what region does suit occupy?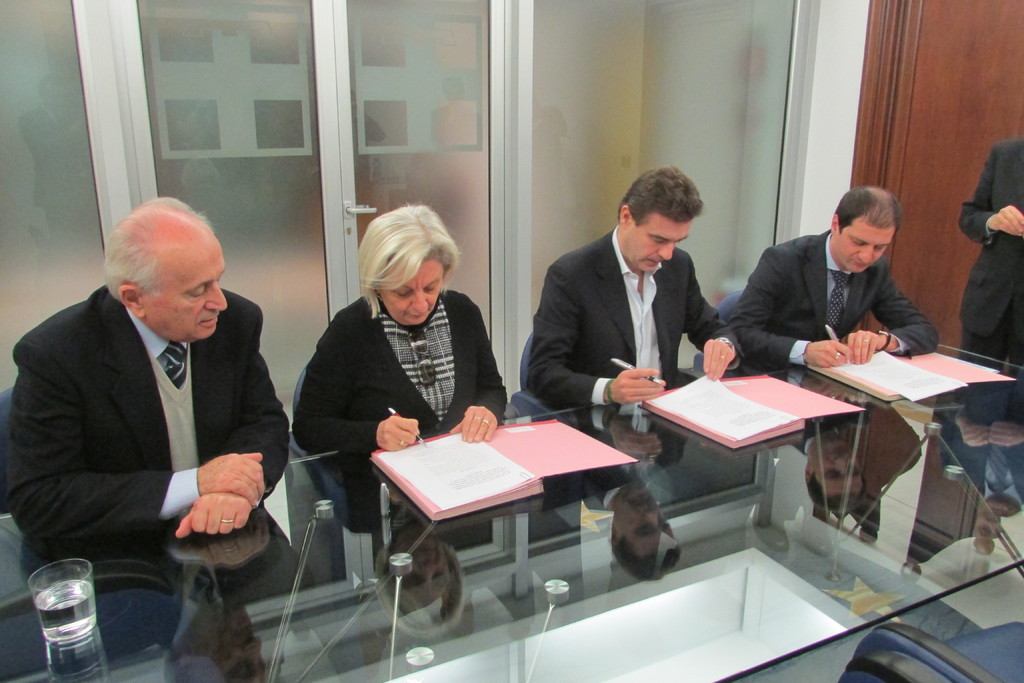
detection(521, 226, 748, 412).
